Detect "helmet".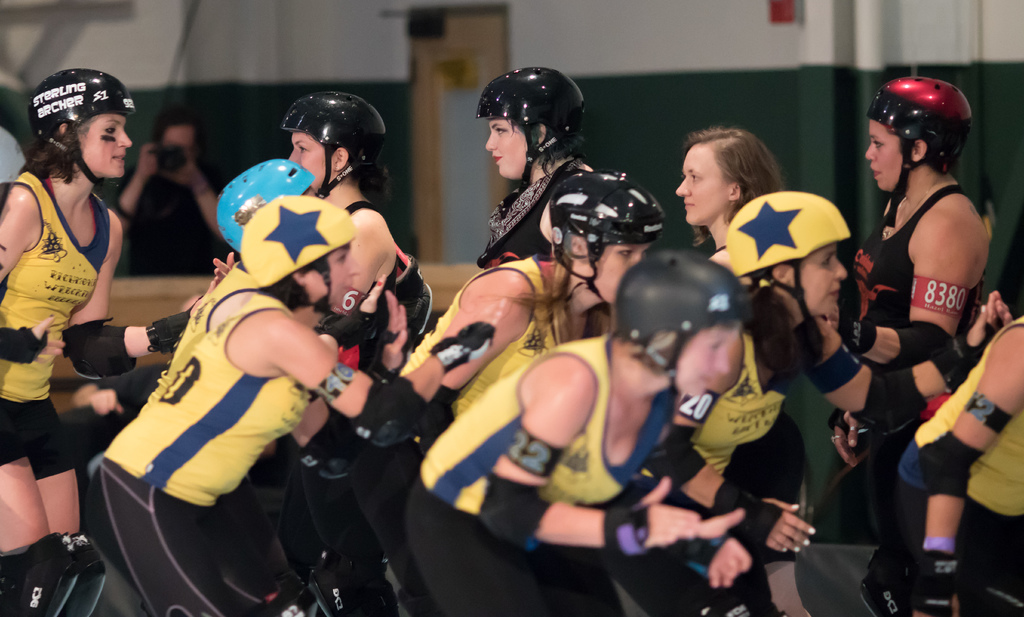
Detected at {"left": 265, "top": 93, "right": 390, "bottom": 192}.
